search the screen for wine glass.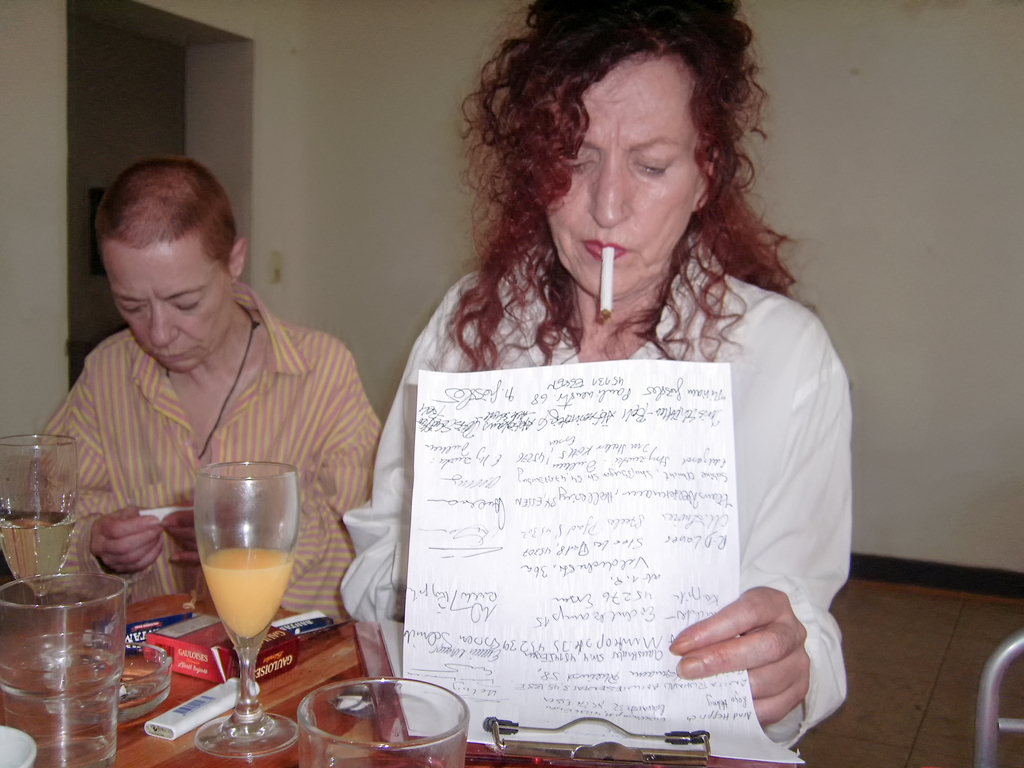
Found at 0/429/79/638.
